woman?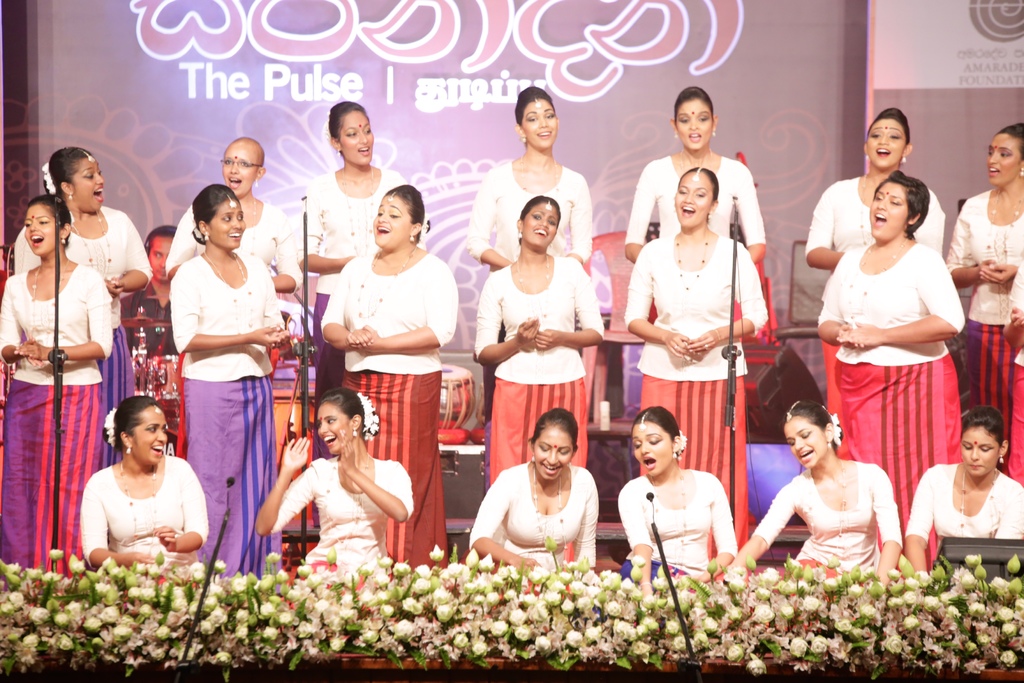
box=[623, 169, 767, 591]
